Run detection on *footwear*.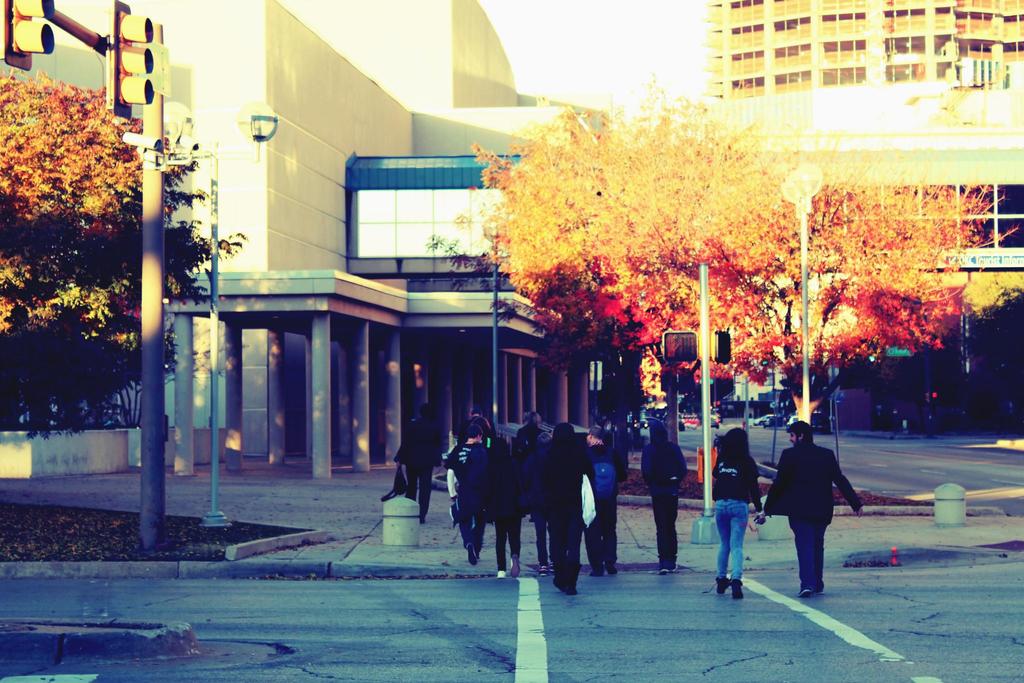
Result: <bbox>589, 571, 600, 580</bbox>.
